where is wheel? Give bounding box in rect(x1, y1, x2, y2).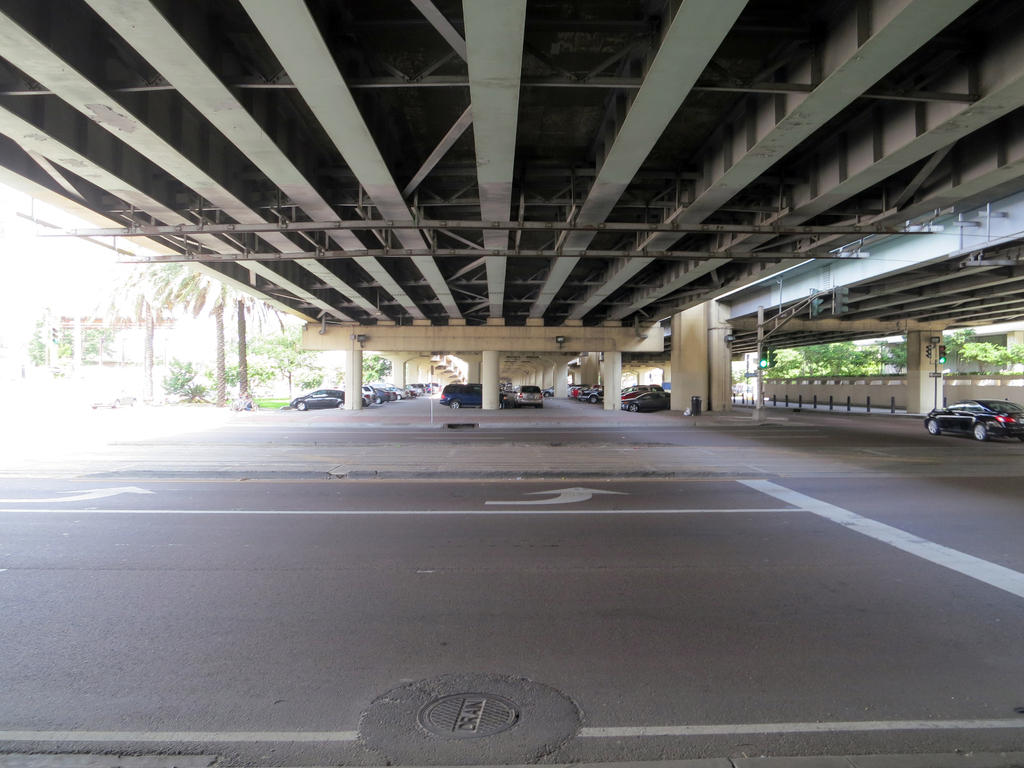
rect(593, 397, 599, 404).
